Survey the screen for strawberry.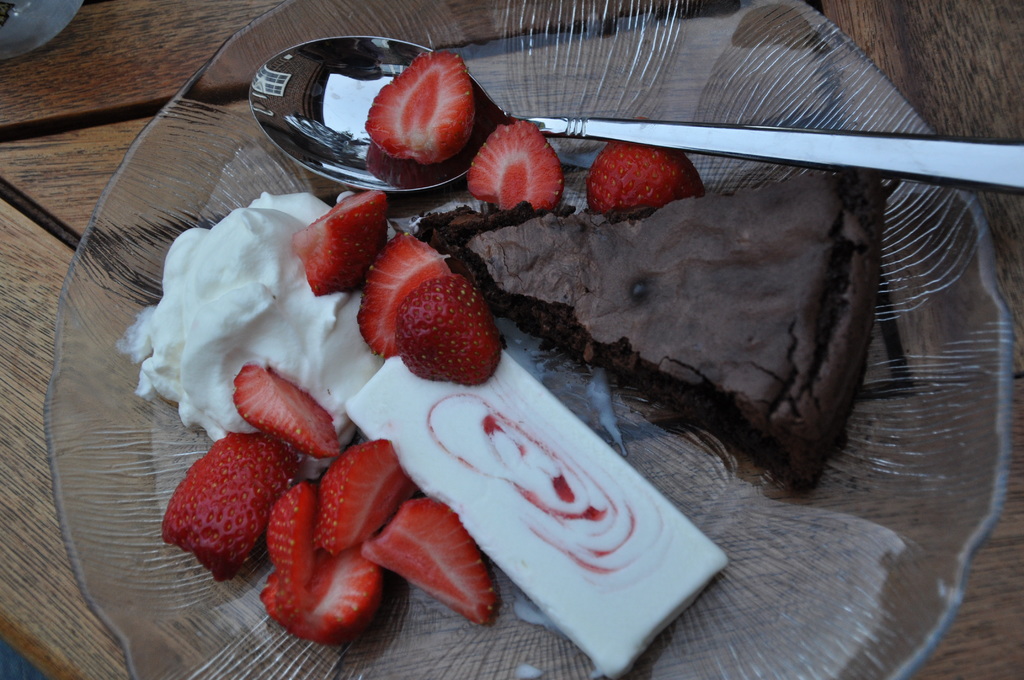
Survey found: {"left": 397, "top": 265, "right": 506, "bottom": 390}.
